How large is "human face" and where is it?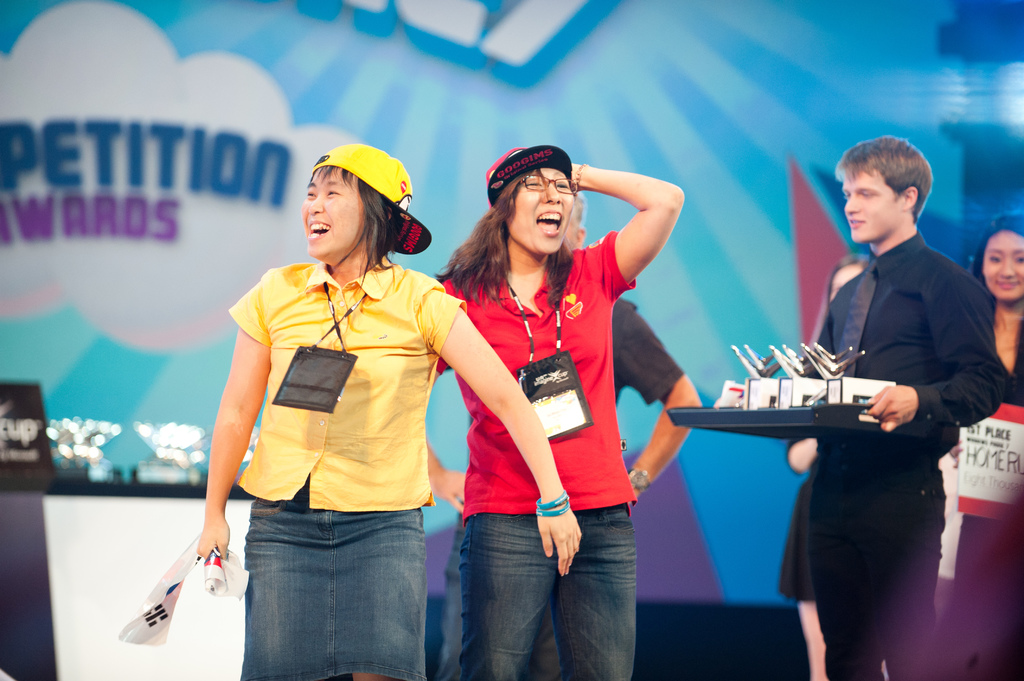
Bounding box: bbox(497, 158, 572, 260).
